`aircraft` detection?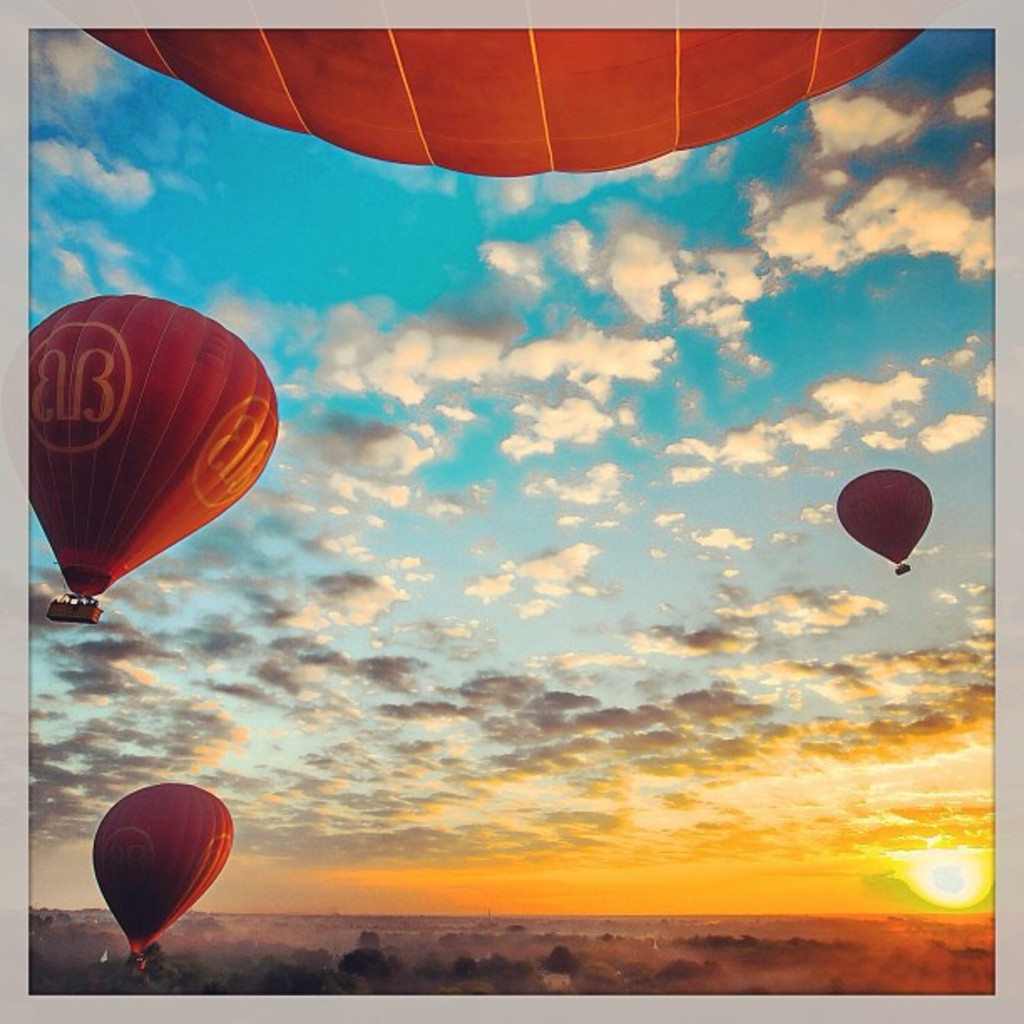
detection(89, 780, 239, 967)
